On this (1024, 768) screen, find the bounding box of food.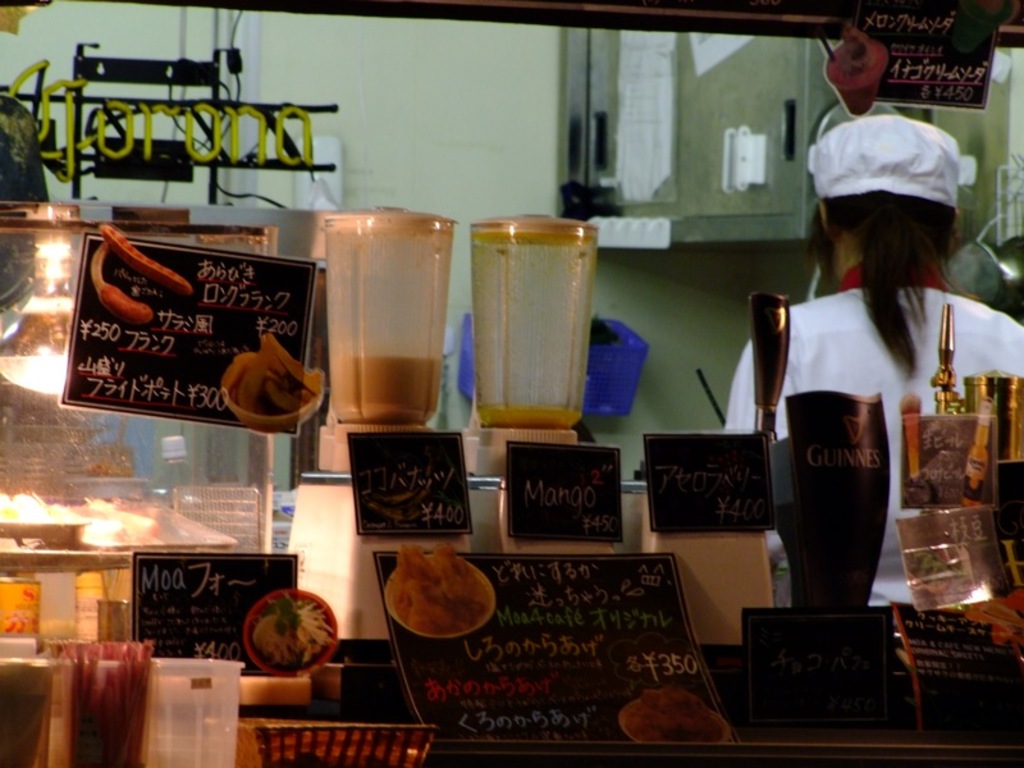
Bounding box: 97,220,193,294.
